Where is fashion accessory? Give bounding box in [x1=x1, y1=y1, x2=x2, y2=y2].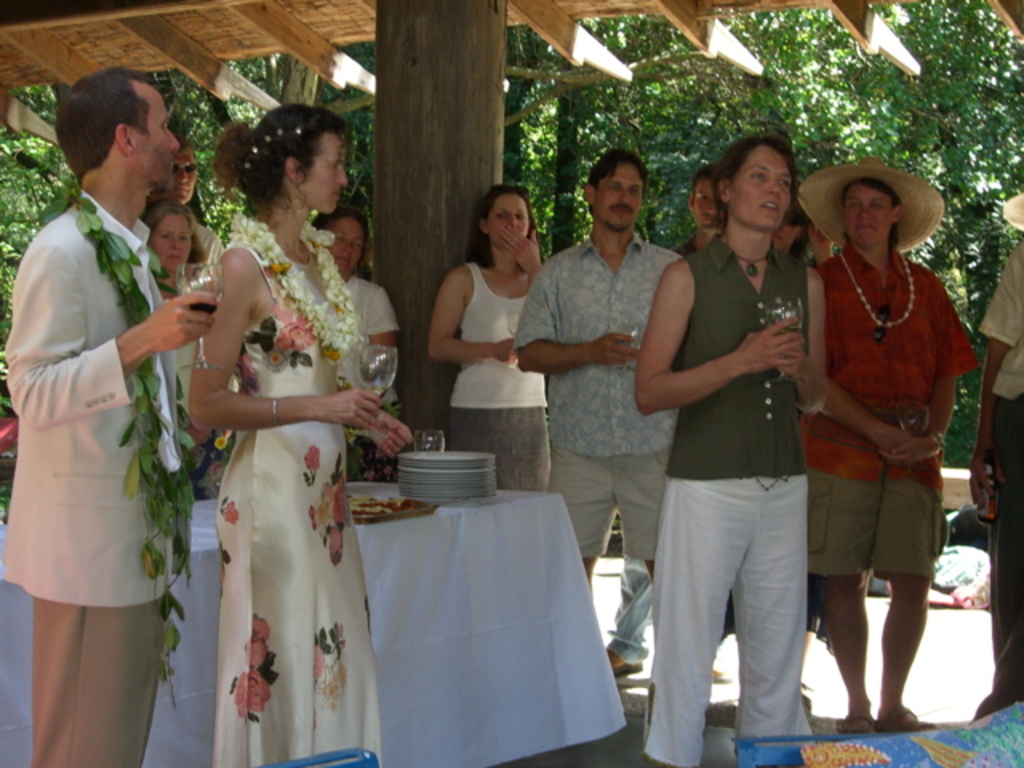
[x1=224, y1=213, x2=358, y2=362].
